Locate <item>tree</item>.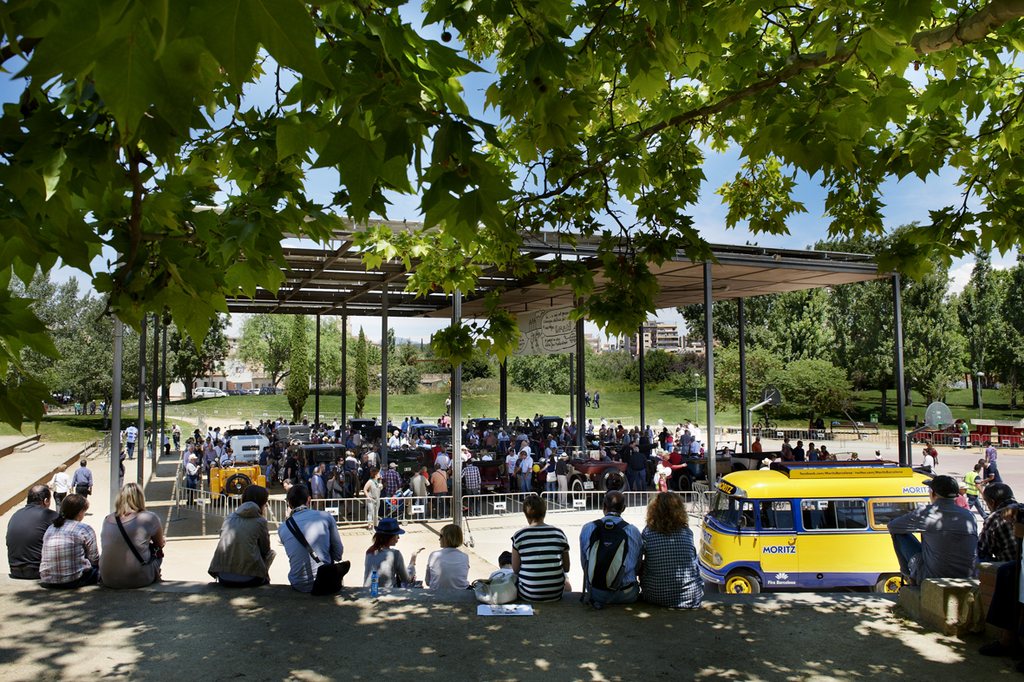
Bounding box: [997,266,1023,408].
